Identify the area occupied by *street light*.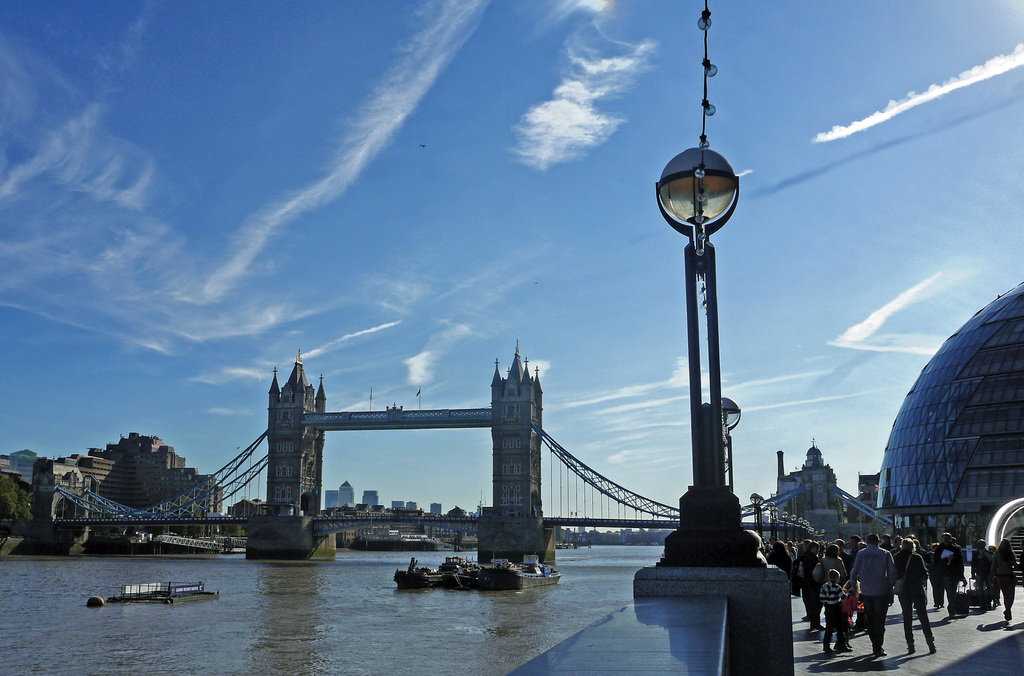
Area: l=707, t=397, r=746, b=496.
